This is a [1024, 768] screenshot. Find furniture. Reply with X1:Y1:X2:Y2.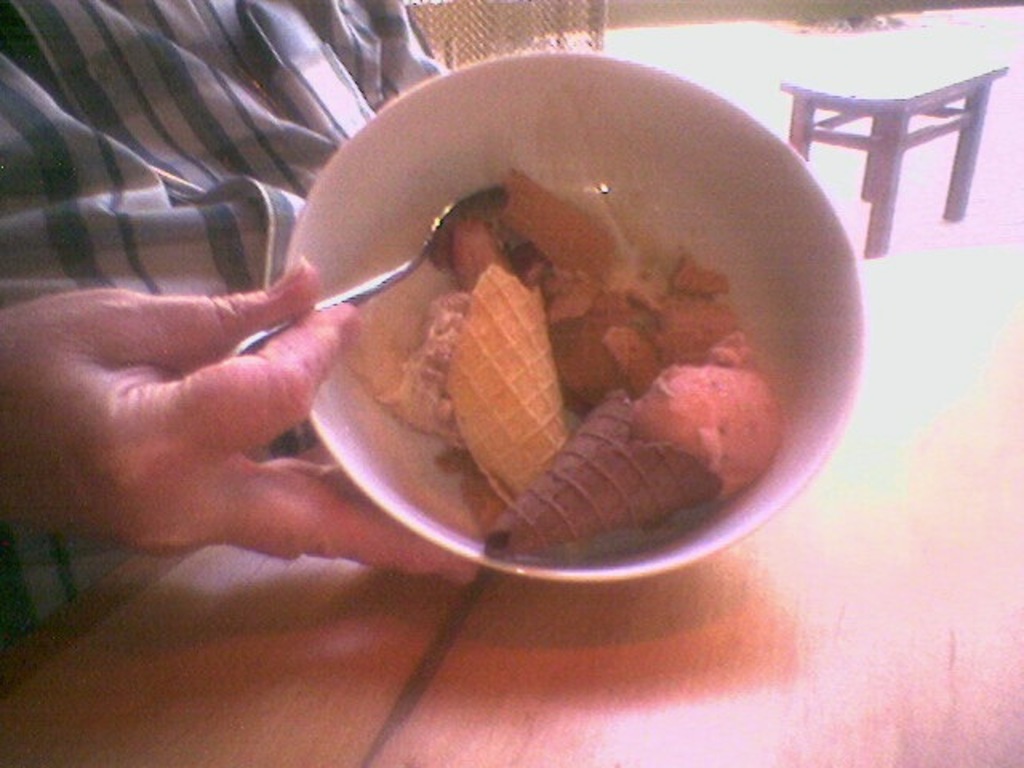
0:240:1022:766.
